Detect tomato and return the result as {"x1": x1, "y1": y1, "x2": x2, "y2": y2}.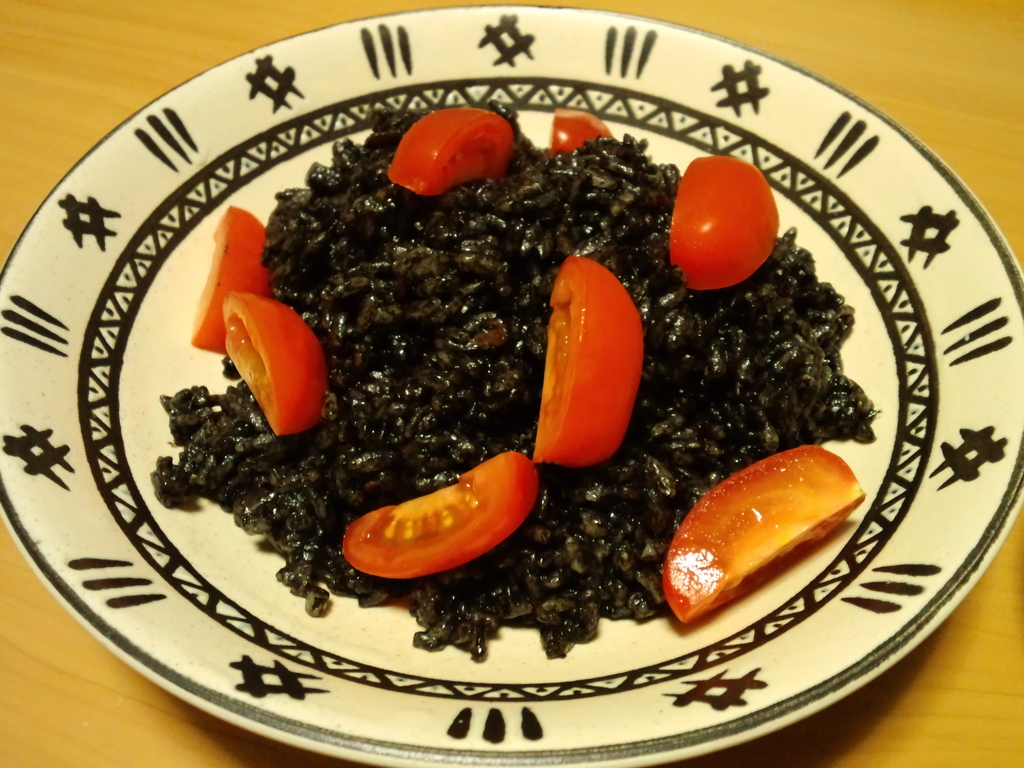
{"x1": 662, "y1": 442, "x2": 871, "y2": 620}.
